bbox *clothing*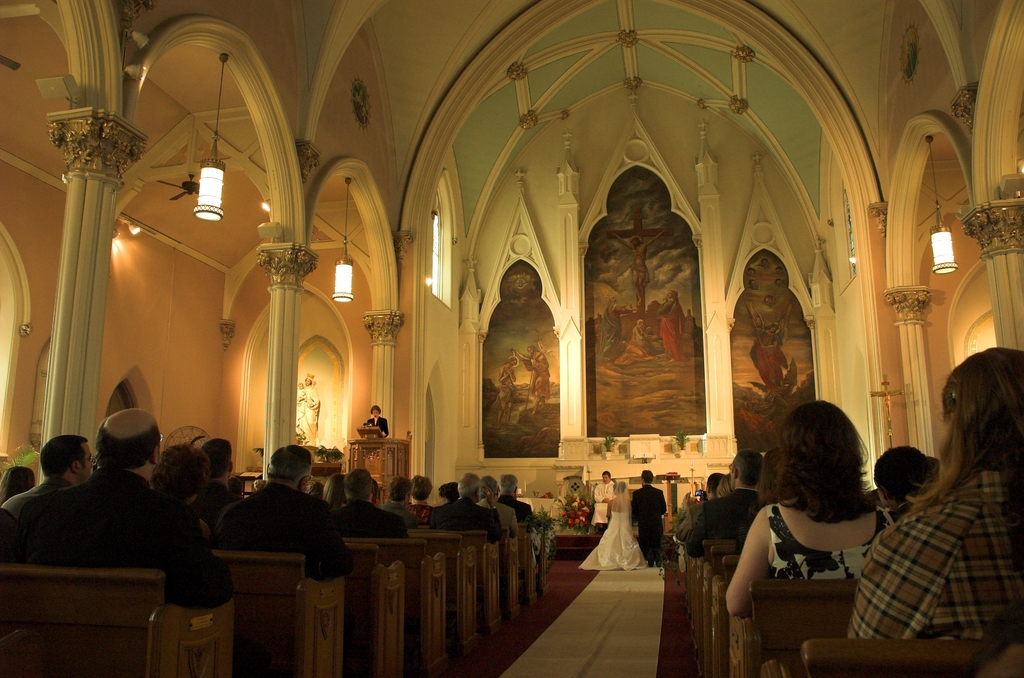
bbox=[656, 299, 692, 360]
